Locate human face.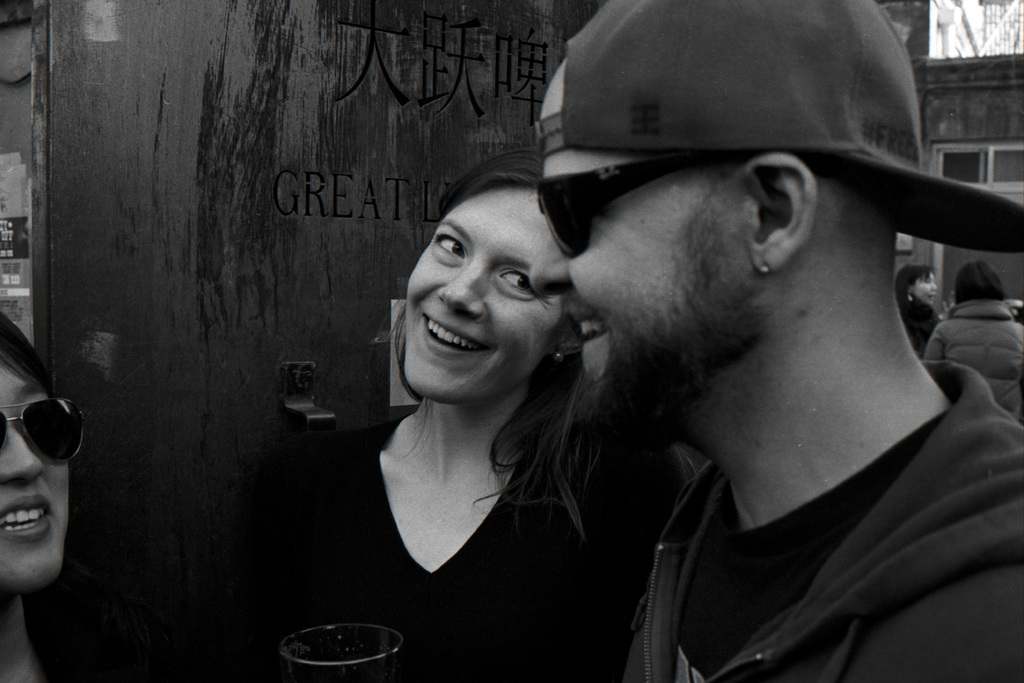
Bounding box: box(406, 186, 562, 401).
